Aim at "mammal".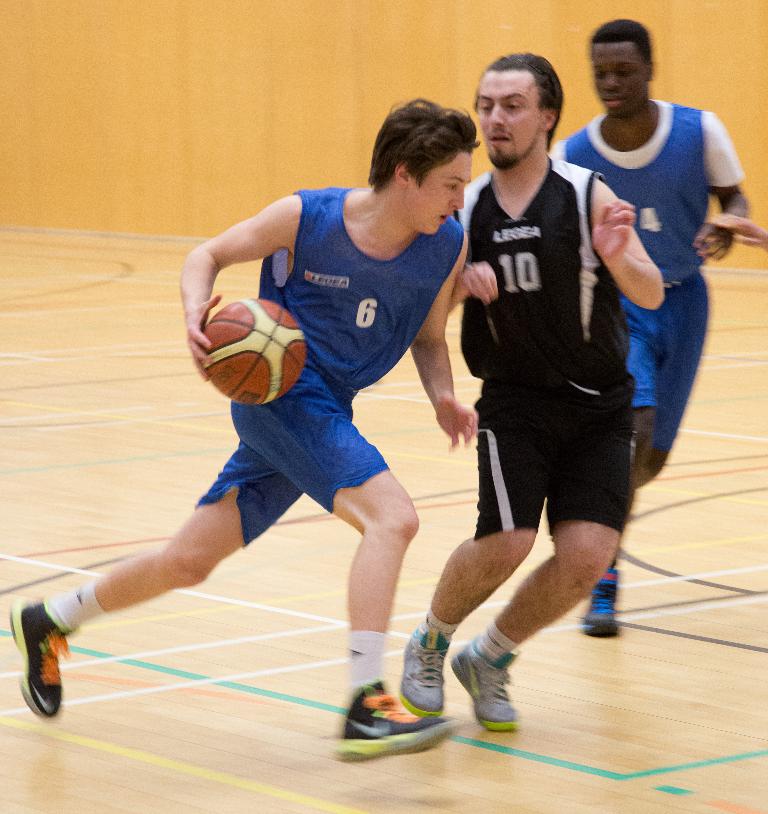
Aimed at pyautogui.locateOnScreen(713, 210, 767, 253).
